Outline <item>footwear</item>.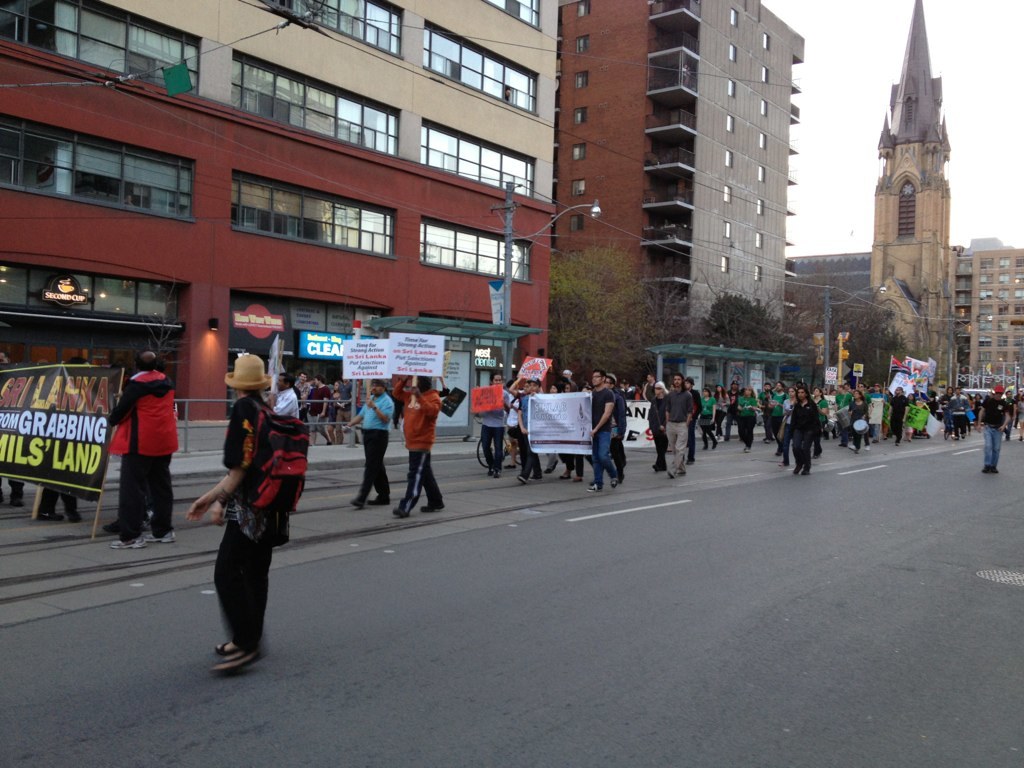
Outline: {"x1": 145, "y1": 528, "x2": 175, "y2": 545}.
